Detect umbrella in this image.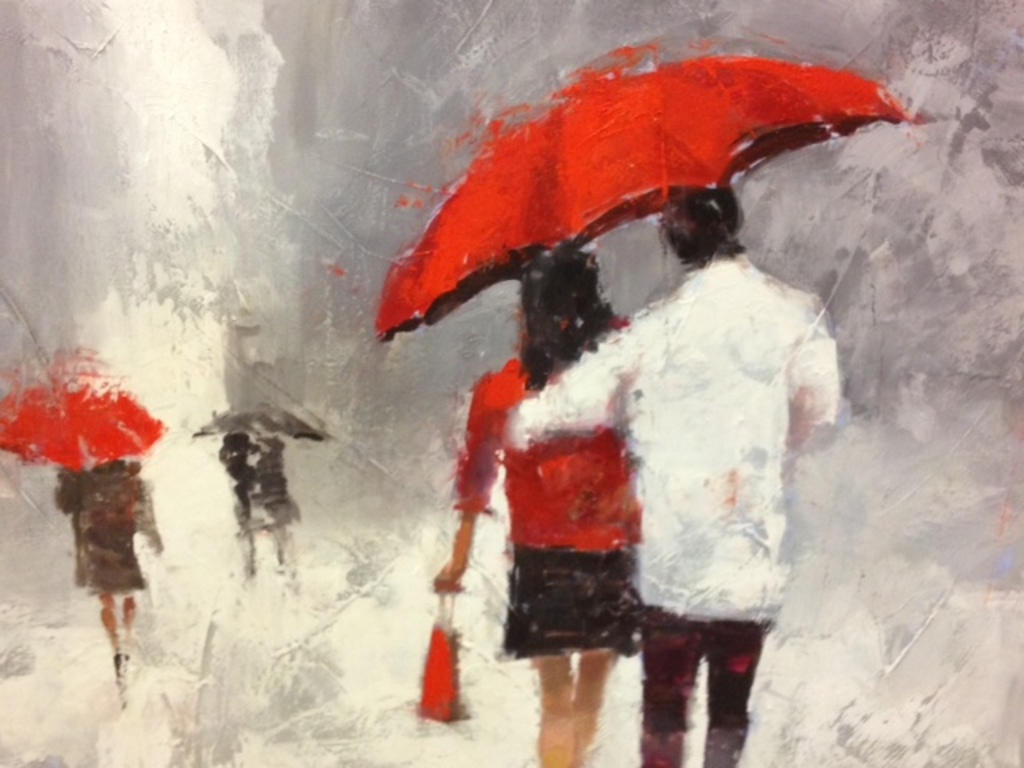
Detection: BBox(192, 403, 320, 443).
